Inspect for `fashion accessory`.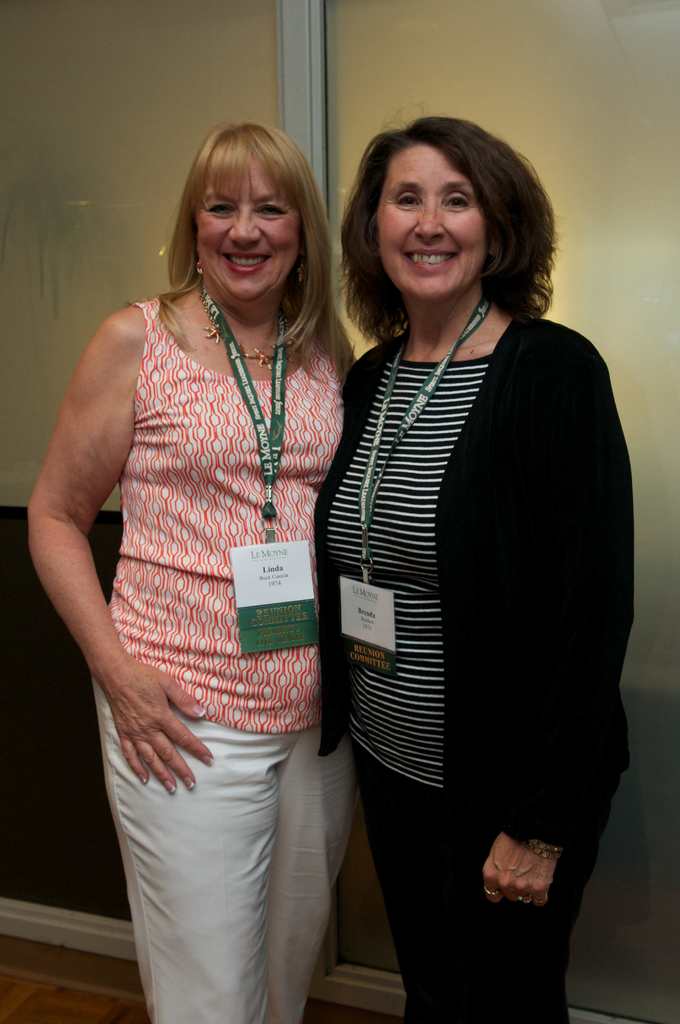
Inspection: [left=193, top=257, right=206, bottom=275].
